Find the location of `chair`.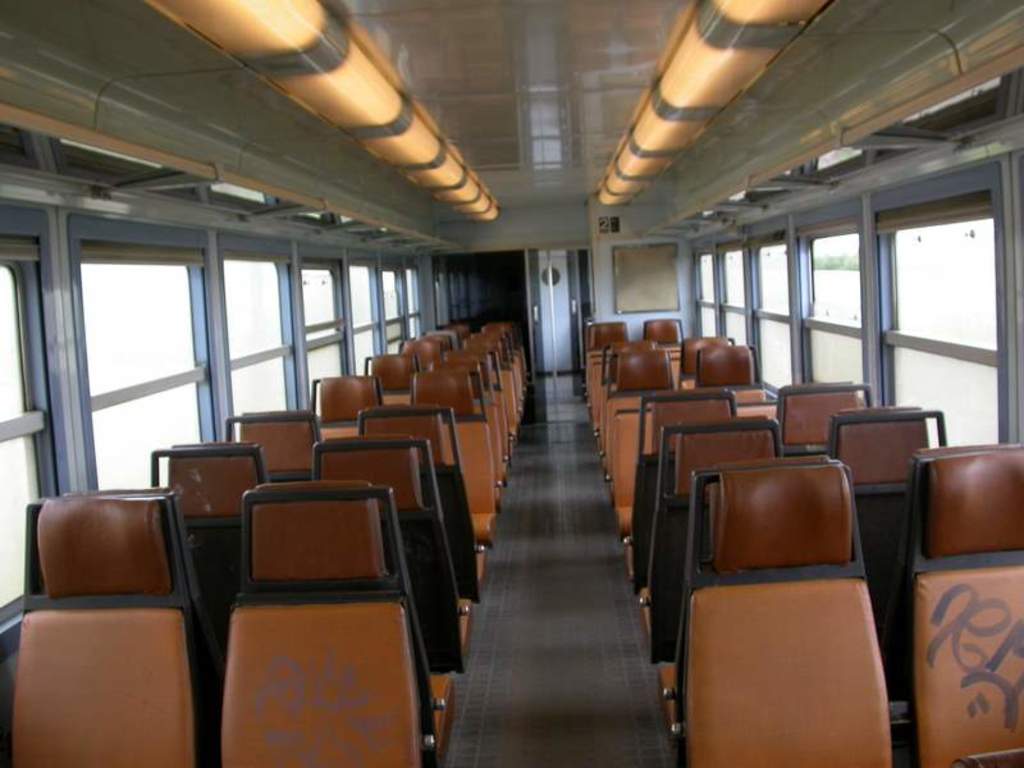
Location: (x1=686, y1=334, x2=737, y2=372).
